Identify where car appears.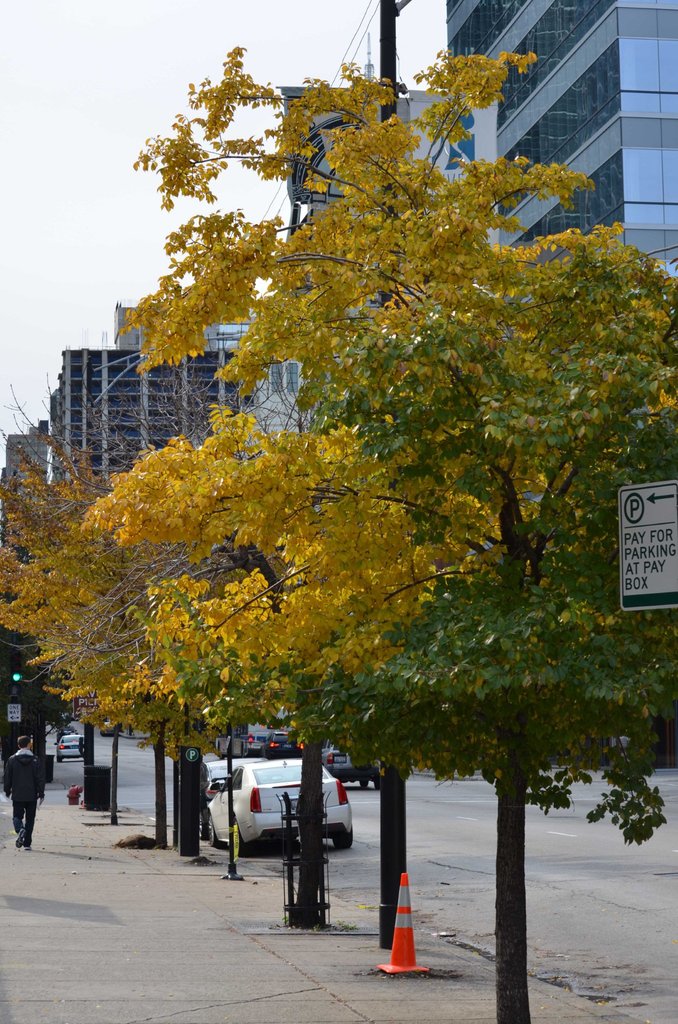
Appears at region(222, 719, 276, 760).
